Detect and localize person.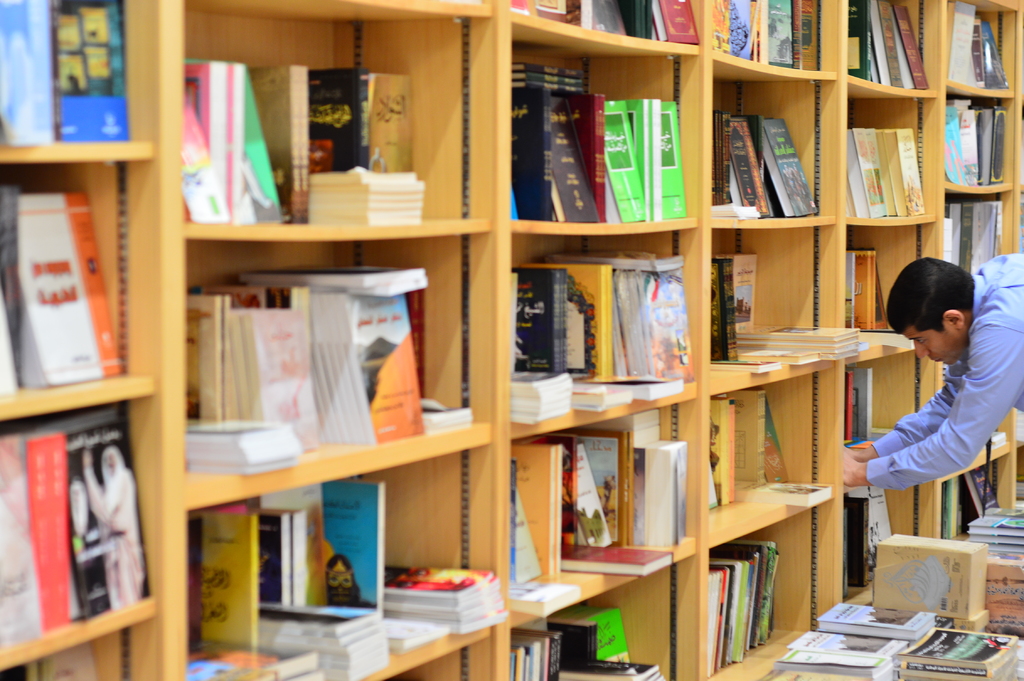
Localized at BBox(841, 254, 1023, 487).
